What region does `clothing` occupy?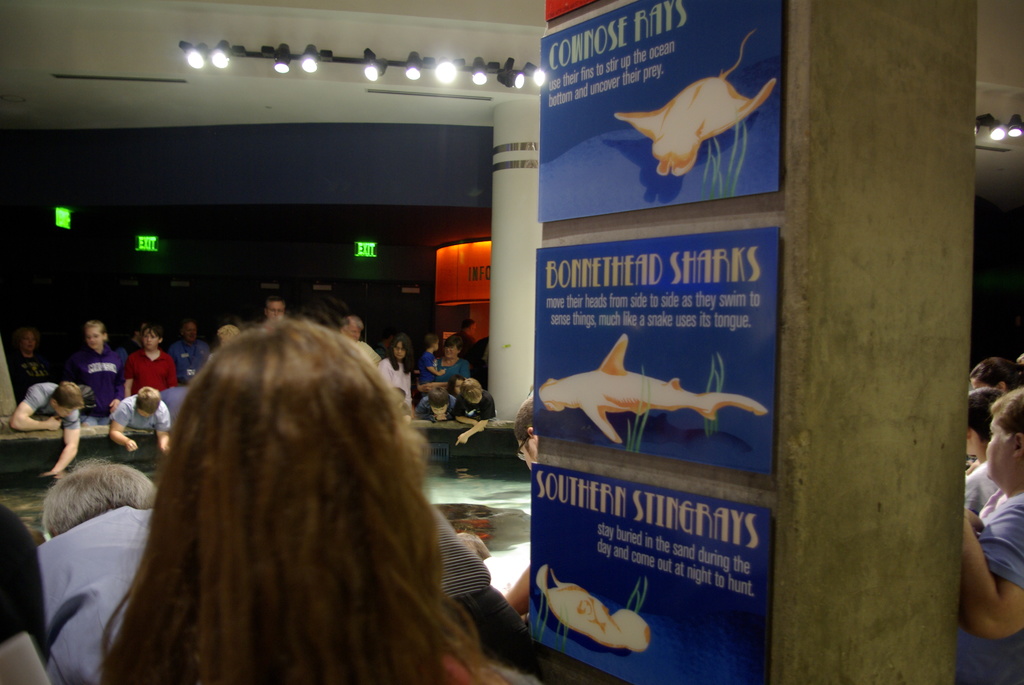
28,386,87,431.
